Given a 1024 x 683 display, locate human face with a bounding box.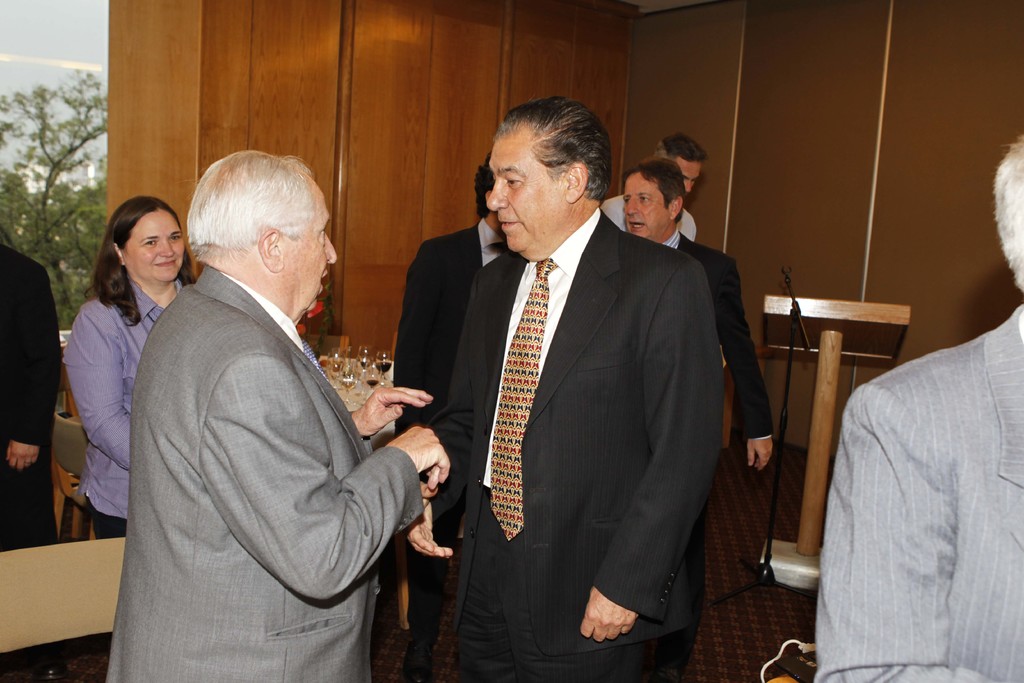
Located: region(621, 168, 667, 242).
